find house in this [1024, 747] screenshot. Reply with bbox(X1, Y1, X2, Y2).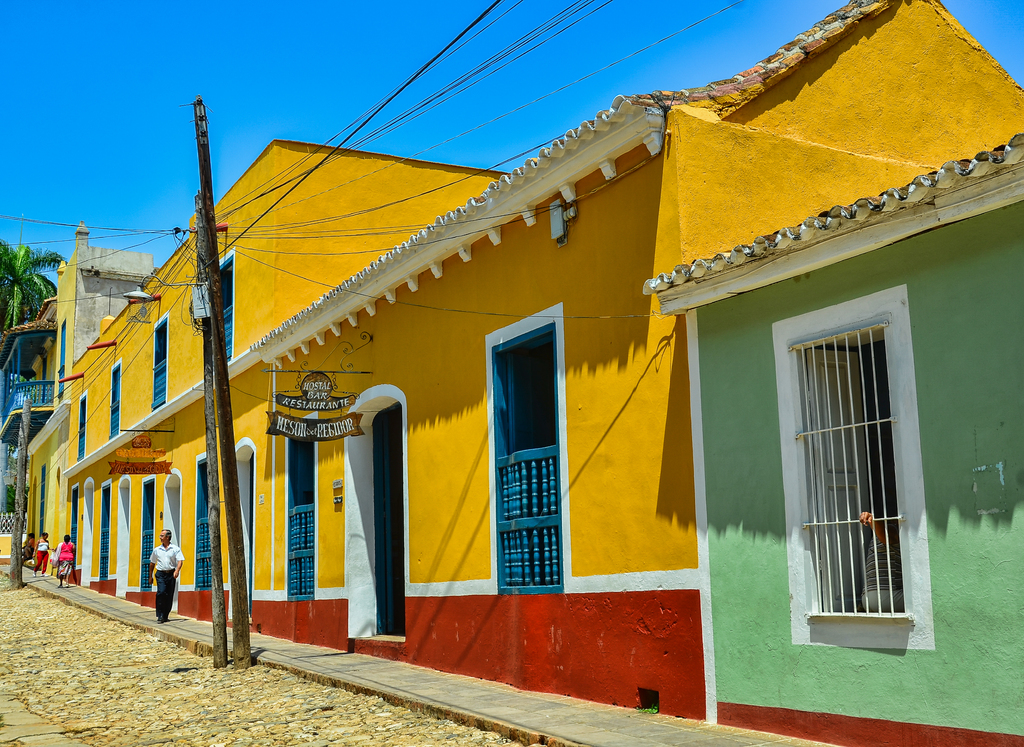
bbox(0, 0, 1023, 746).
